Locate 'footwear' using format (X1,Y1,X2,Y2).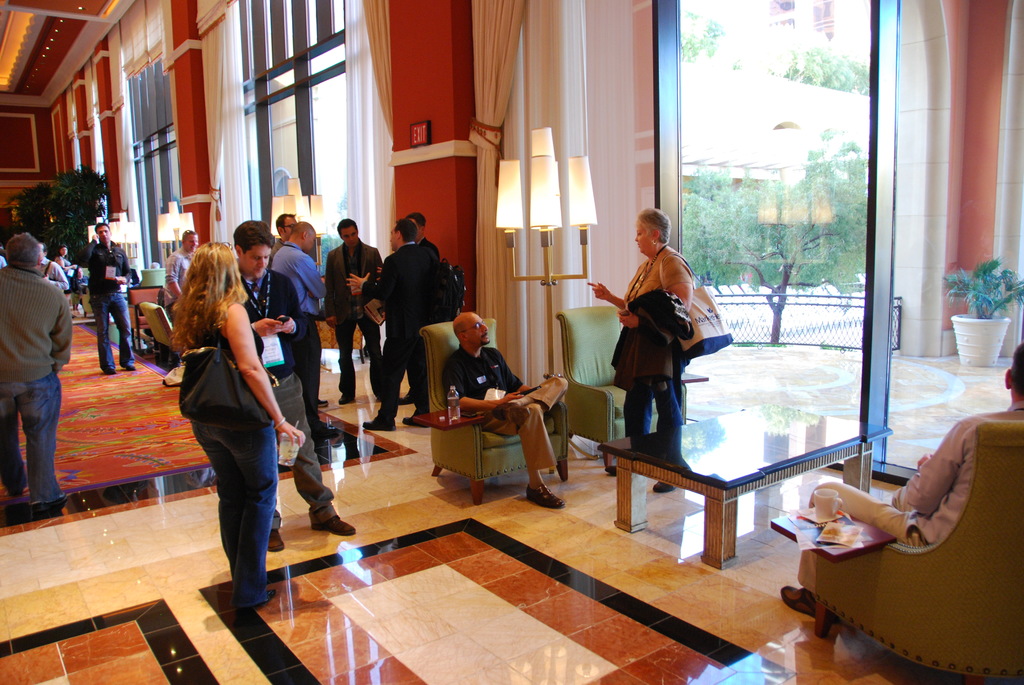
(106,367,119,378).
